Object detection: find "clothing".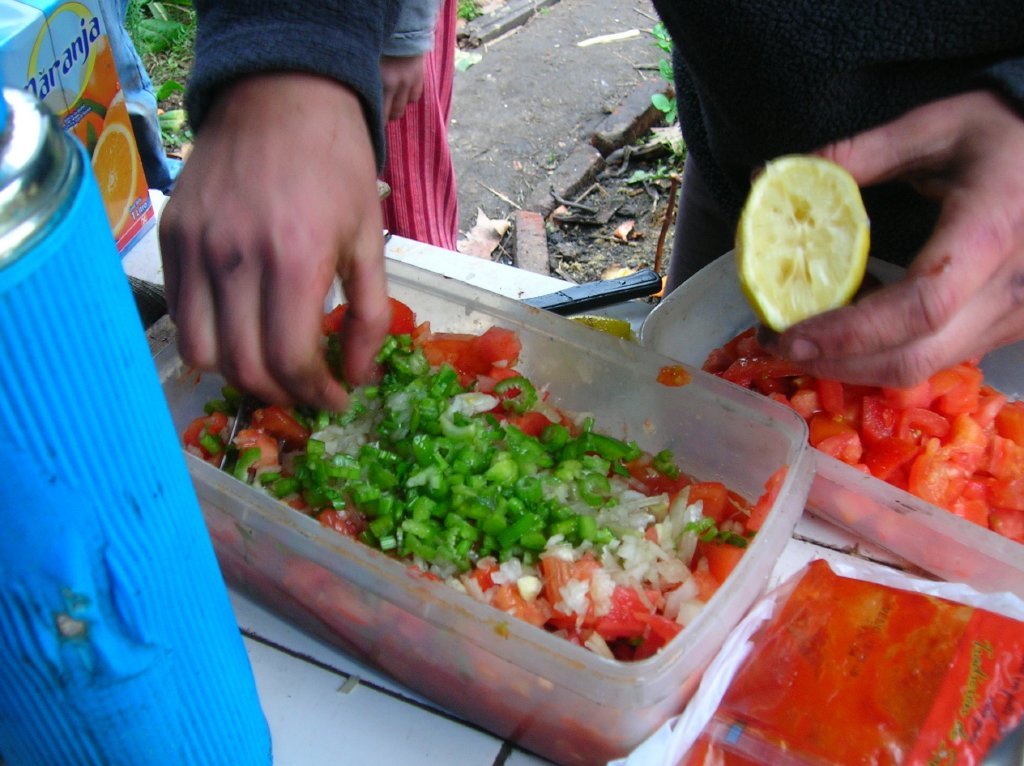
bbox=(354, 6, 465, 245).
